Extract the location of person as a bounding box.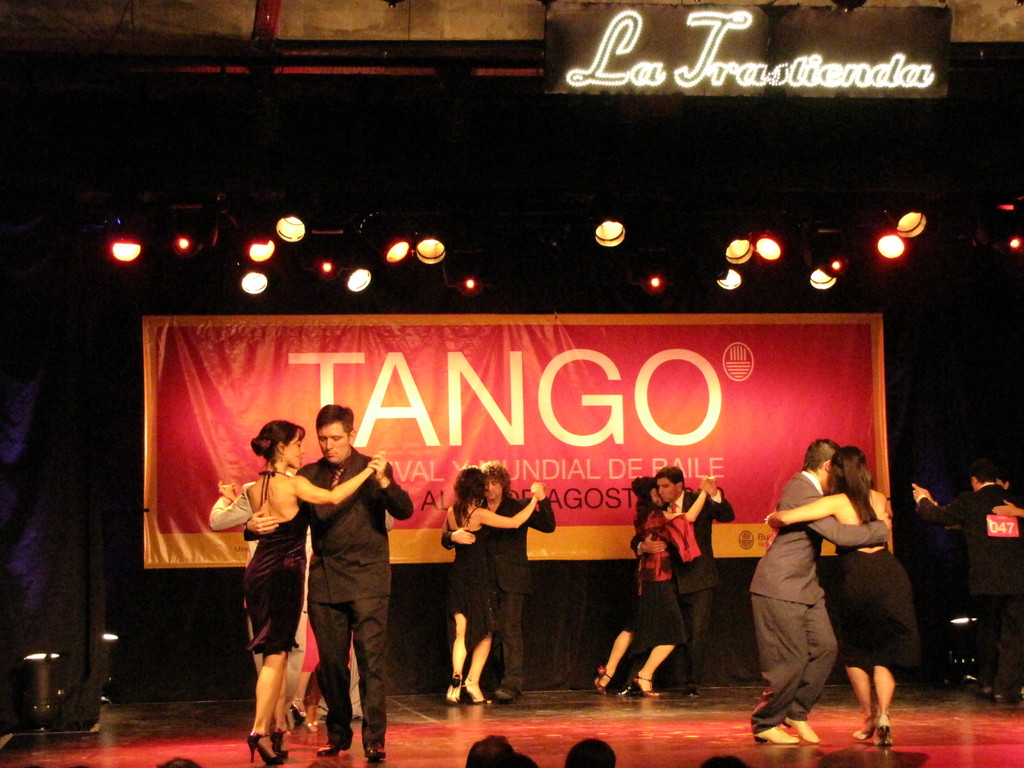
(x1=463, y1=735, x2=511, y2=767).
